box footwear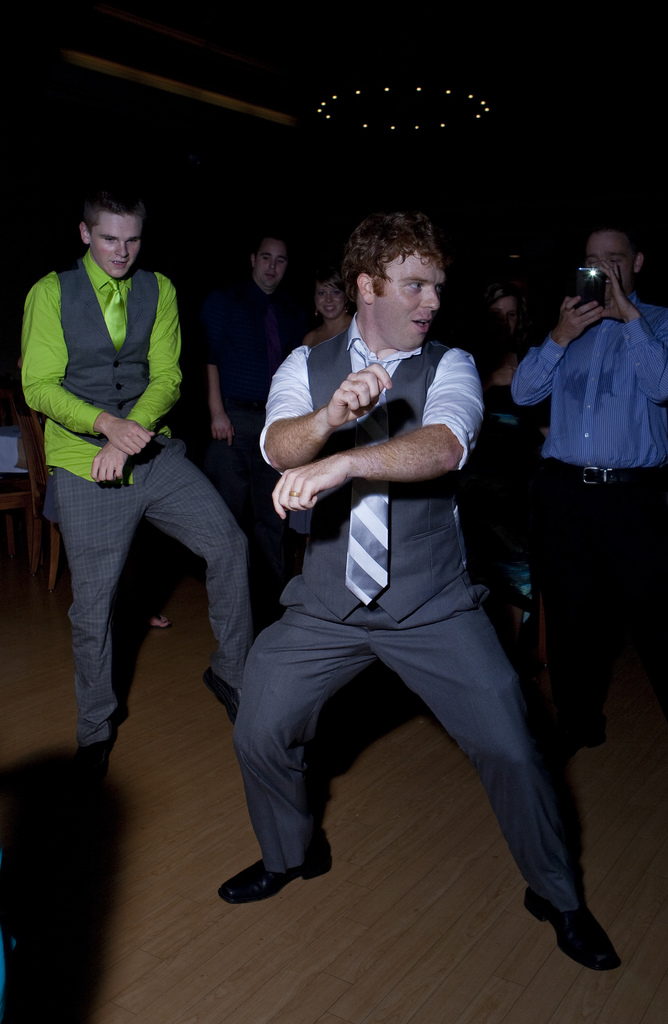
box=[74, 742, 107, 776]
